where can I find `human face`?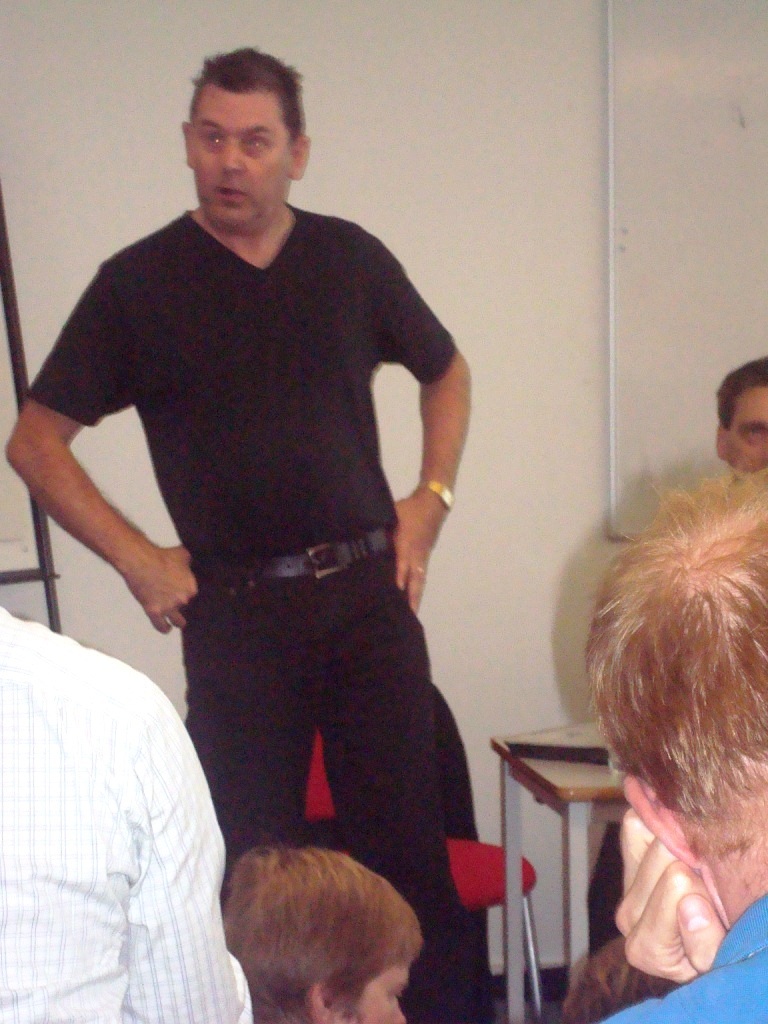
You can find it at Rect(192, 89, 291, 228).
